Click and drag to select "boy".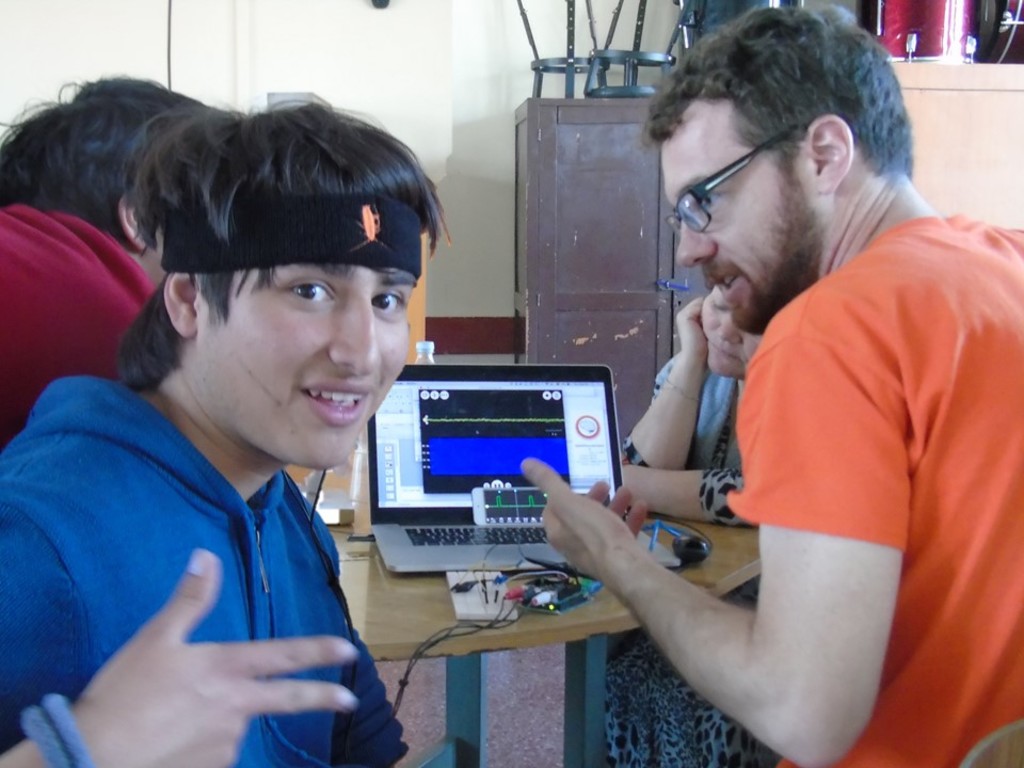
Selection: (0, 96, 460, 767).
